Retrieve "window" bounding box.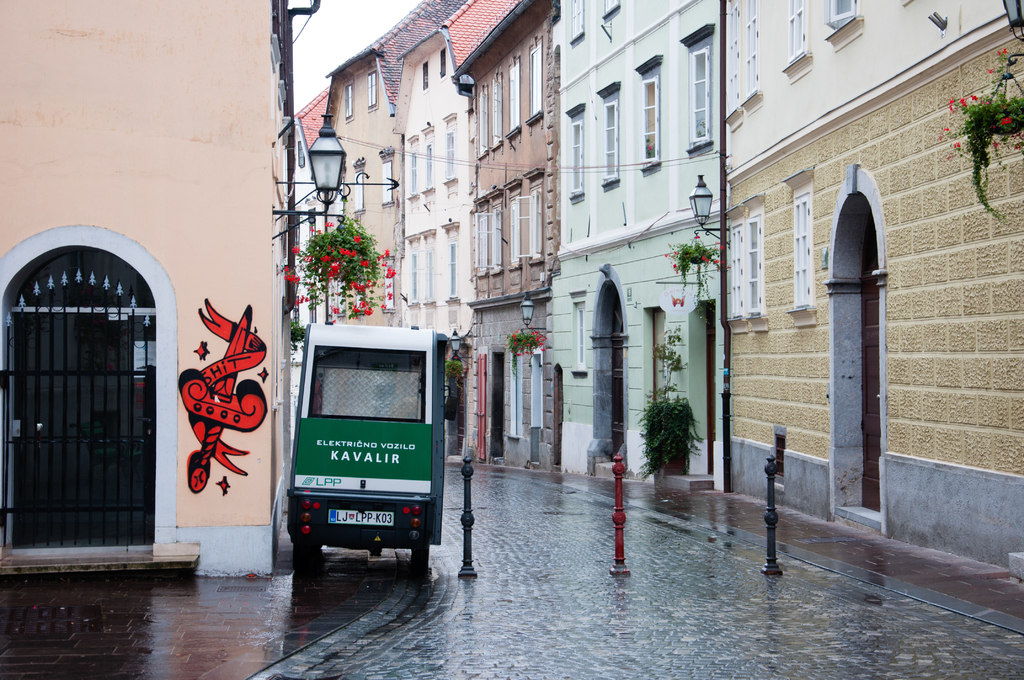
Bounding box: bbox=(598, 74, 624, 189).
